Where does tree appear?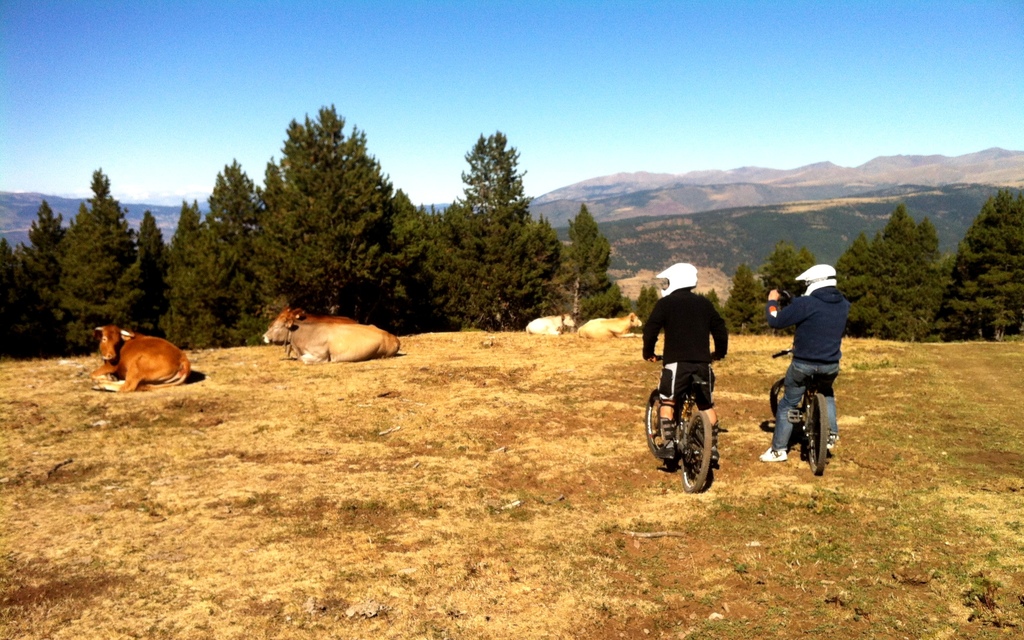
Appears at l=866, t=202, r=948, b=343.
